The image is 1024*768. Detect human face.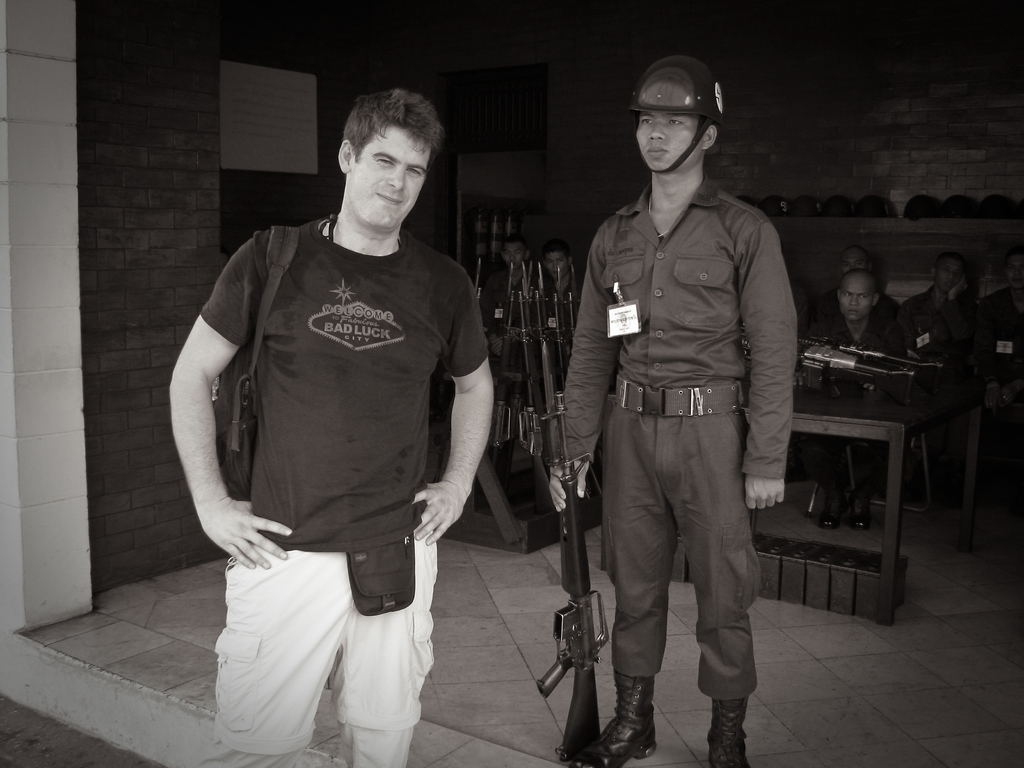
Detection: [639, 113, 700, 170].
